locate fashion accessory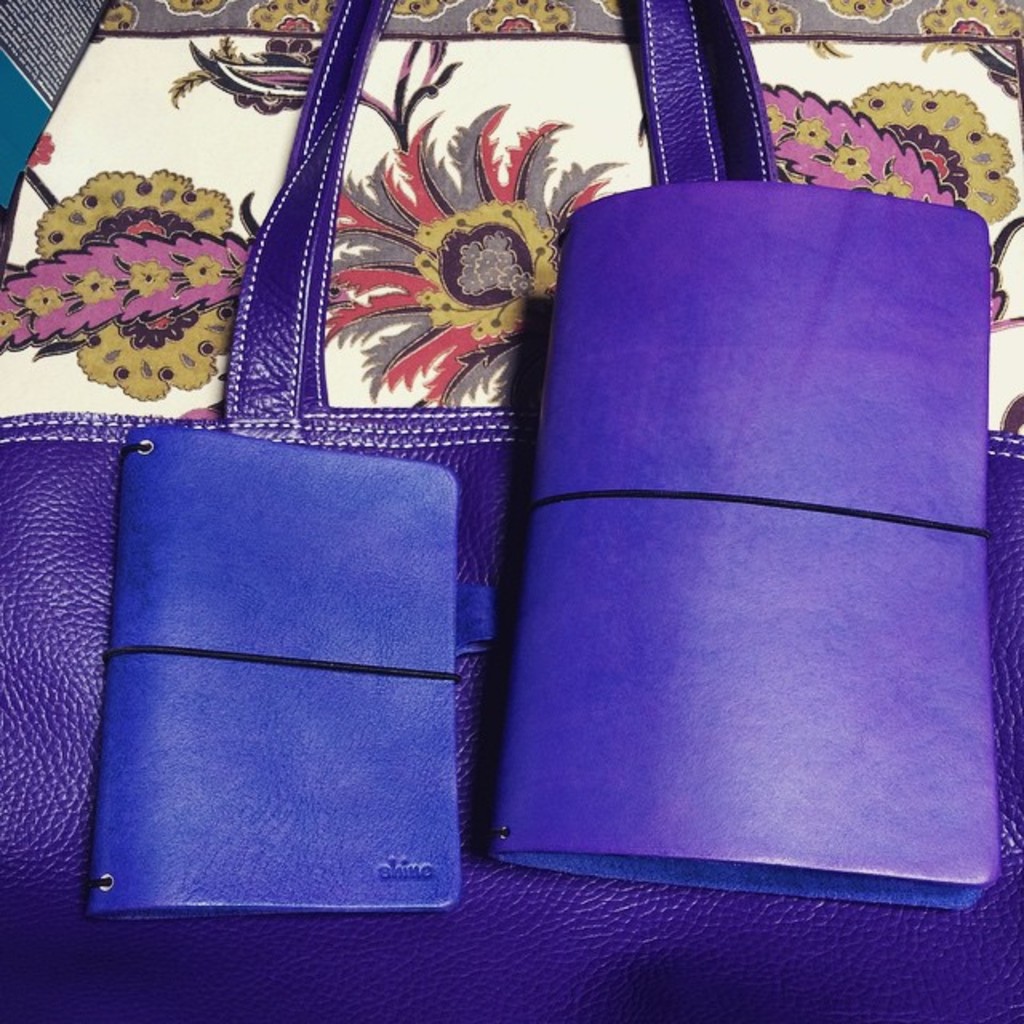
bbox=[0, 0, 1022, 1022]
